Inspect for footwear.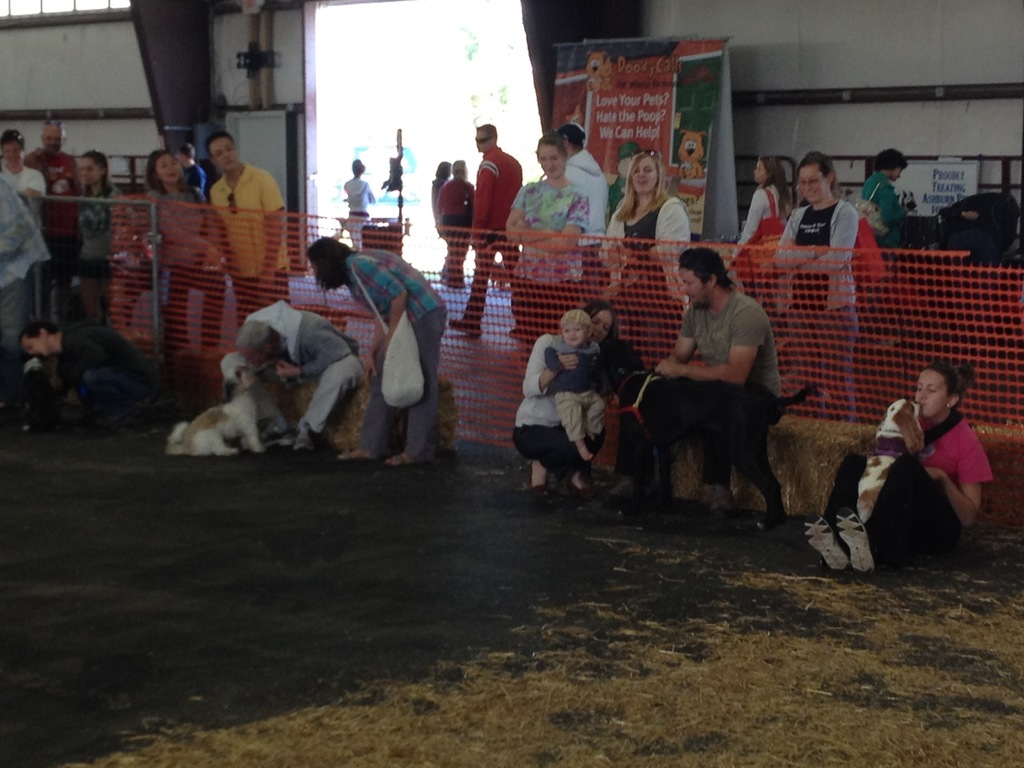
Inspection: <box>600,472,645,511</box>.
